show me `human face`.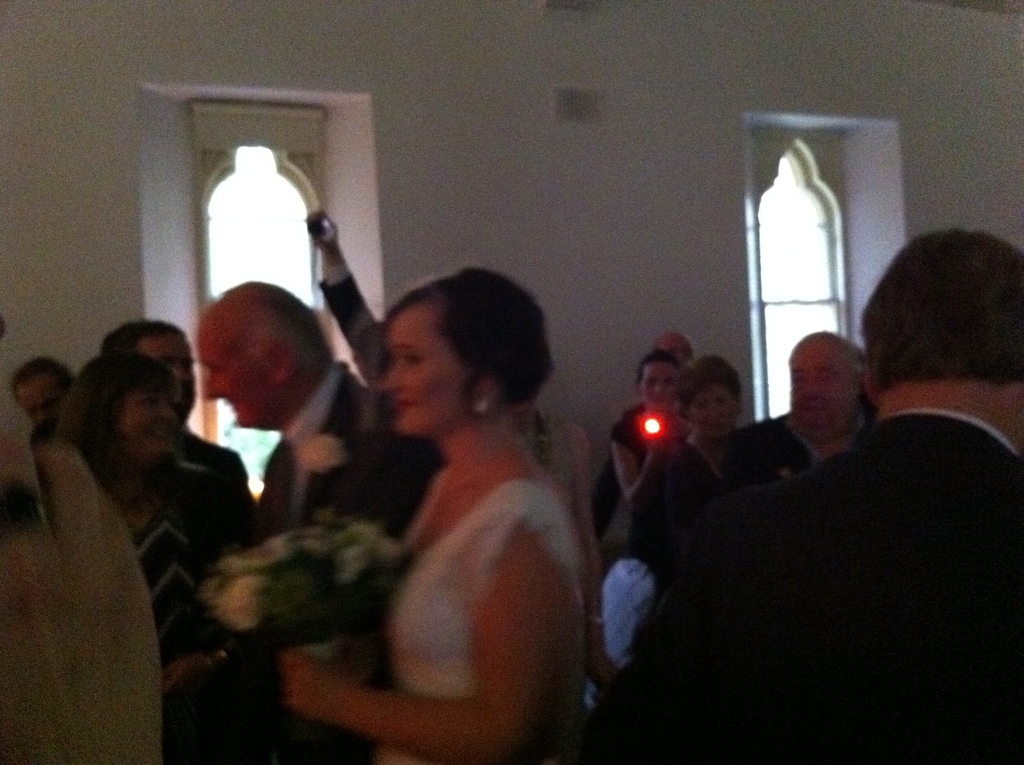
`human face` is here: BBox(641, 355, 682, 415).
